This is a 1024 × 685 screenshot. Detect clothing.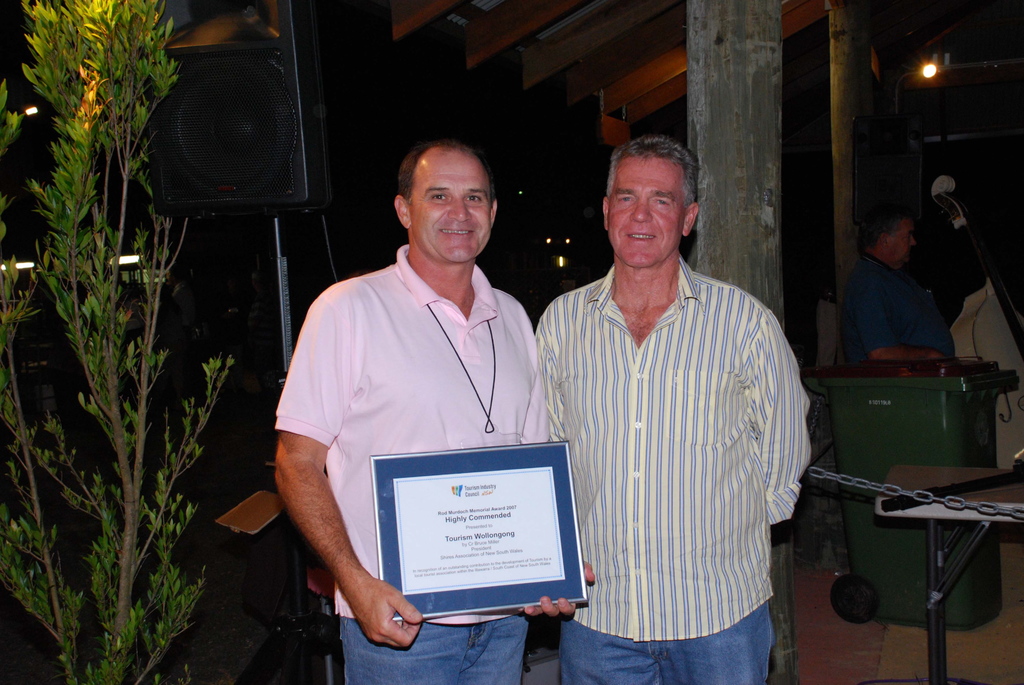
pyautogui.locateOnScreen(275, 246, 560, 684).
